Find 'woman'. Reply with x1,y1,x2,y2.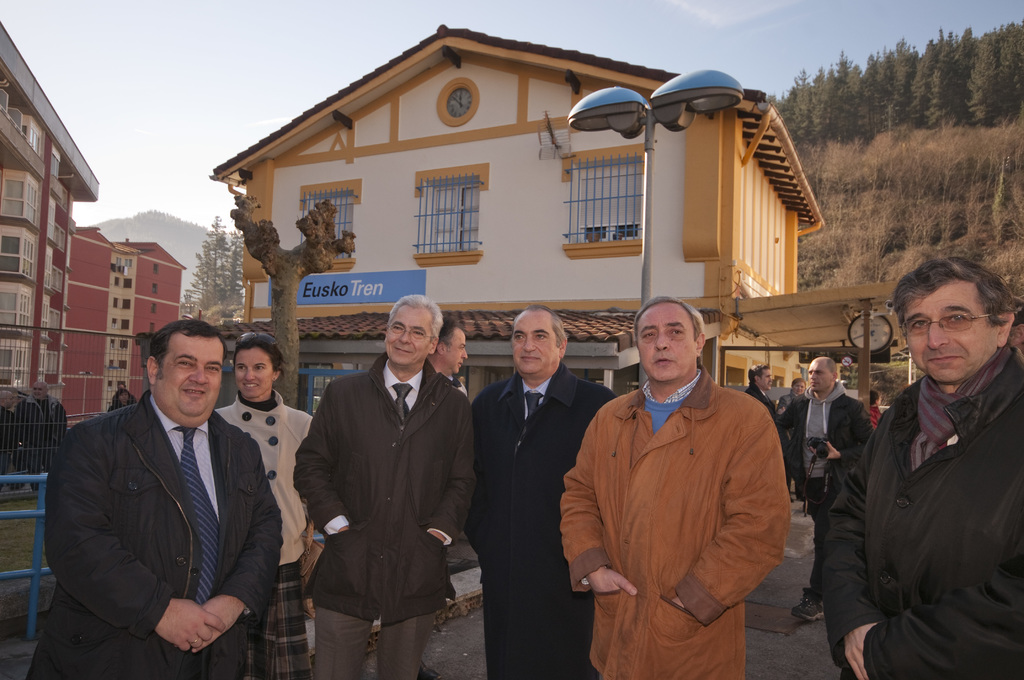
211,323,321,679.
